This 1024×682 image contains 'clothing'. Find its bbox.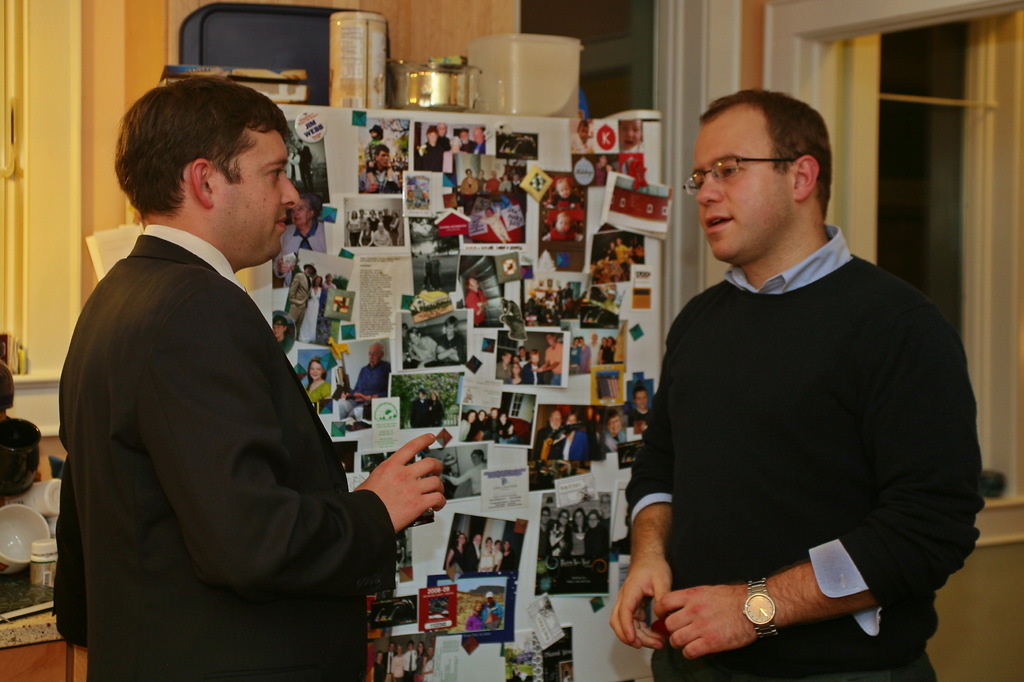
box=[534, 420, 584, 457].
